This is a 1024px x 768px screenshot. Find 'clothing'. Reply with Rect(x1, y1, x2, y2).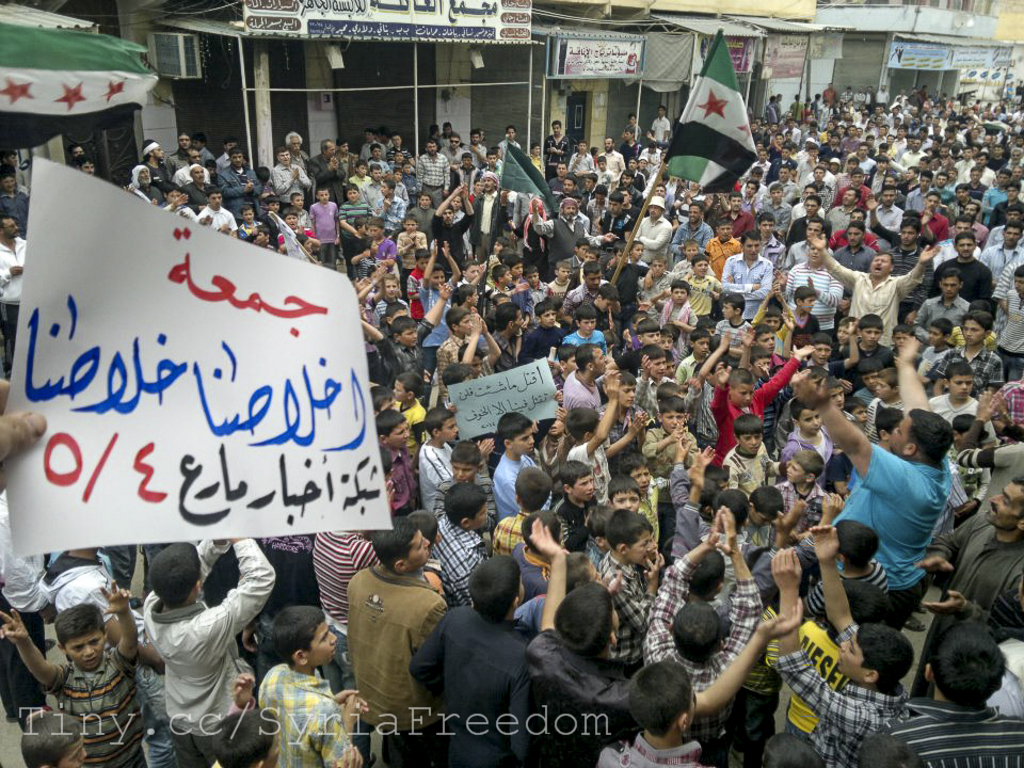
Rect(951, 157, 974, 182).
